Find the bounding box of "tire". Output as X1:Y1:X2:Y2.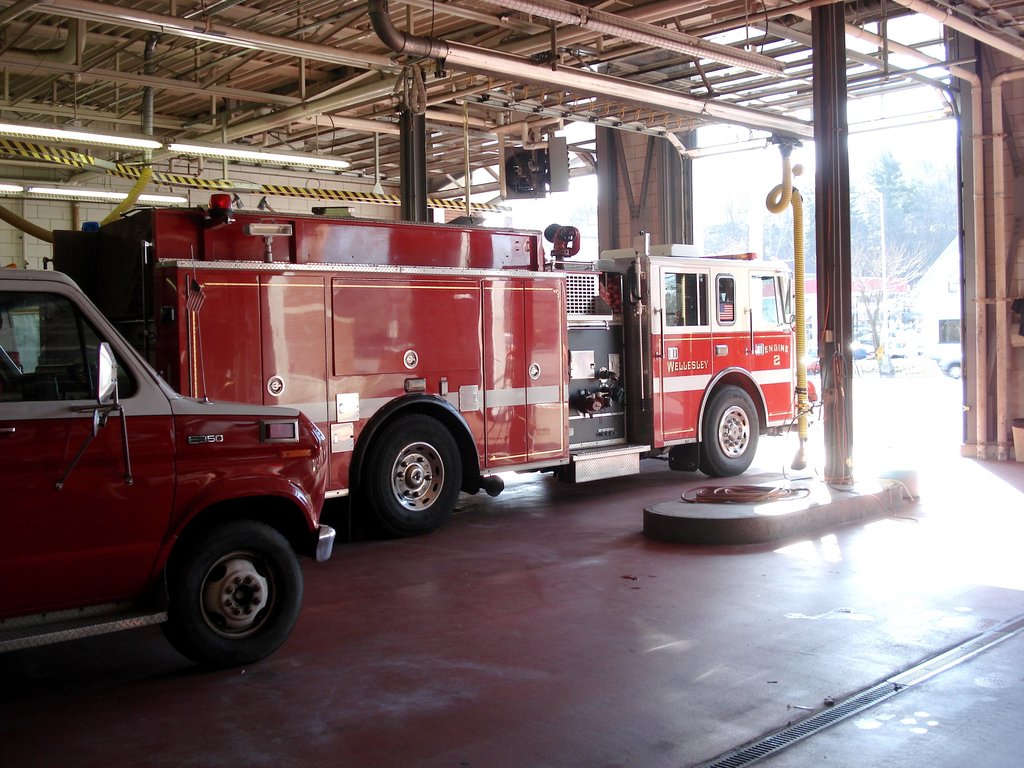
700:384:761:481.
